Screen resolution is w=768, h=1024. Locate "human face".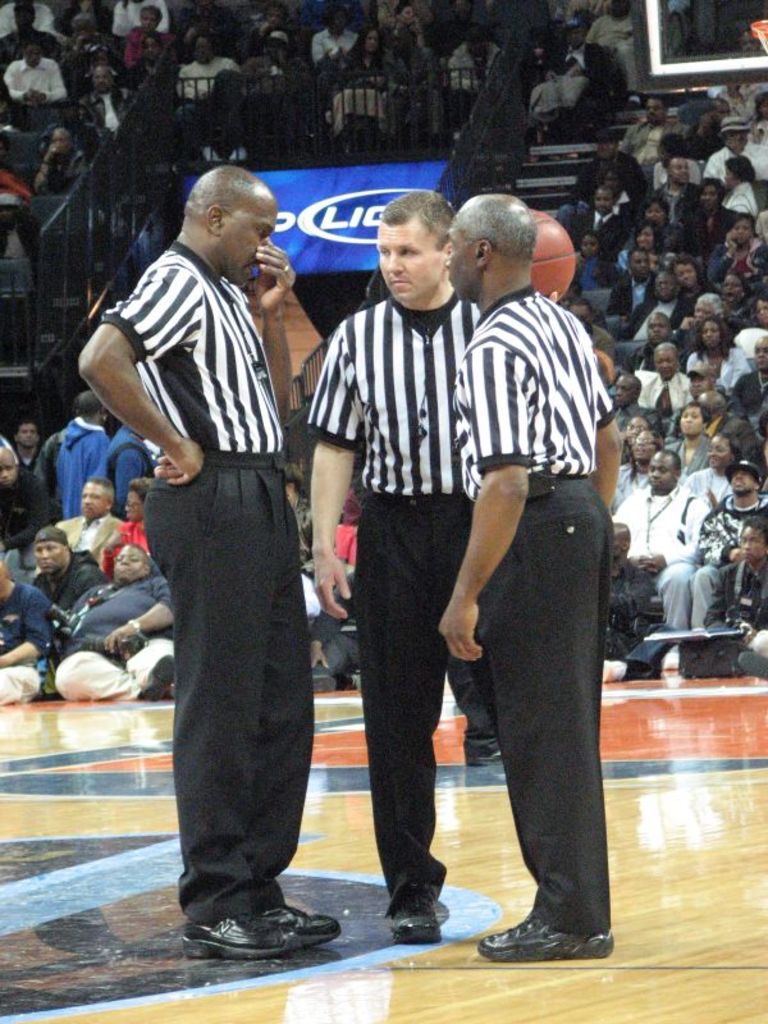
BBox(376, 220, 445, 298).
